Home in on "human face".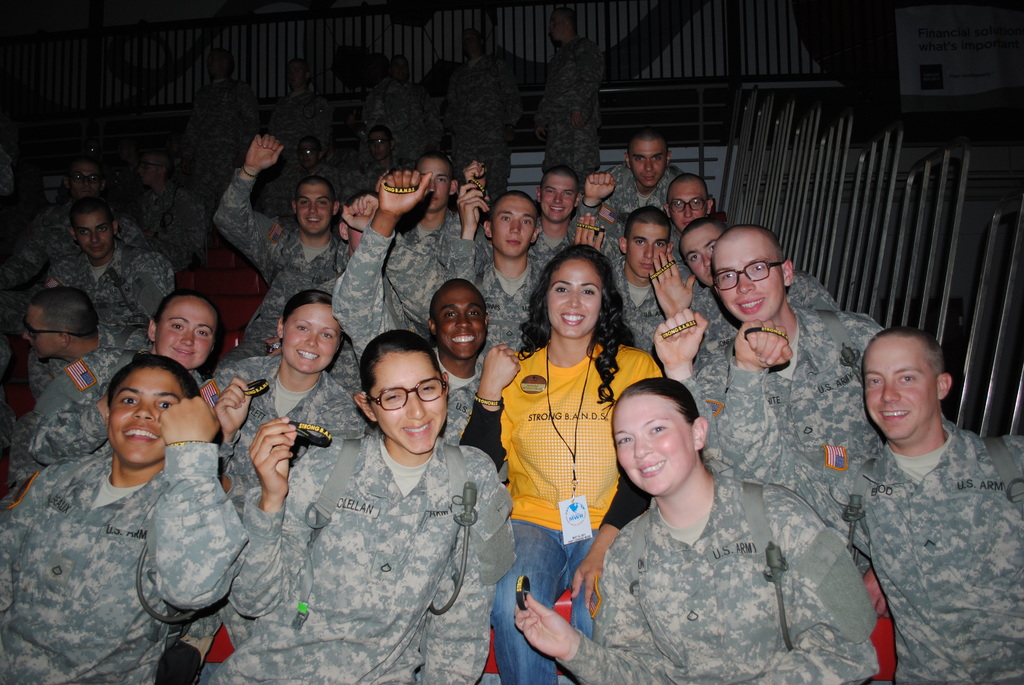
Homed in at box(101, 365, 199, 462).
